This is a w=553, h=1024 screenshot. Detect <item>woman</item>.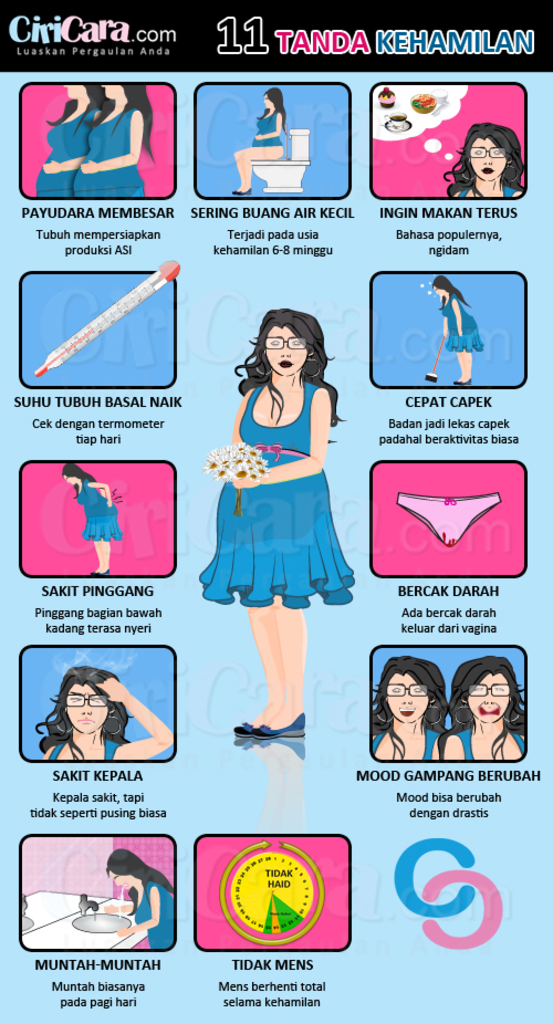
bbox=[444, 127, 525, 198].
